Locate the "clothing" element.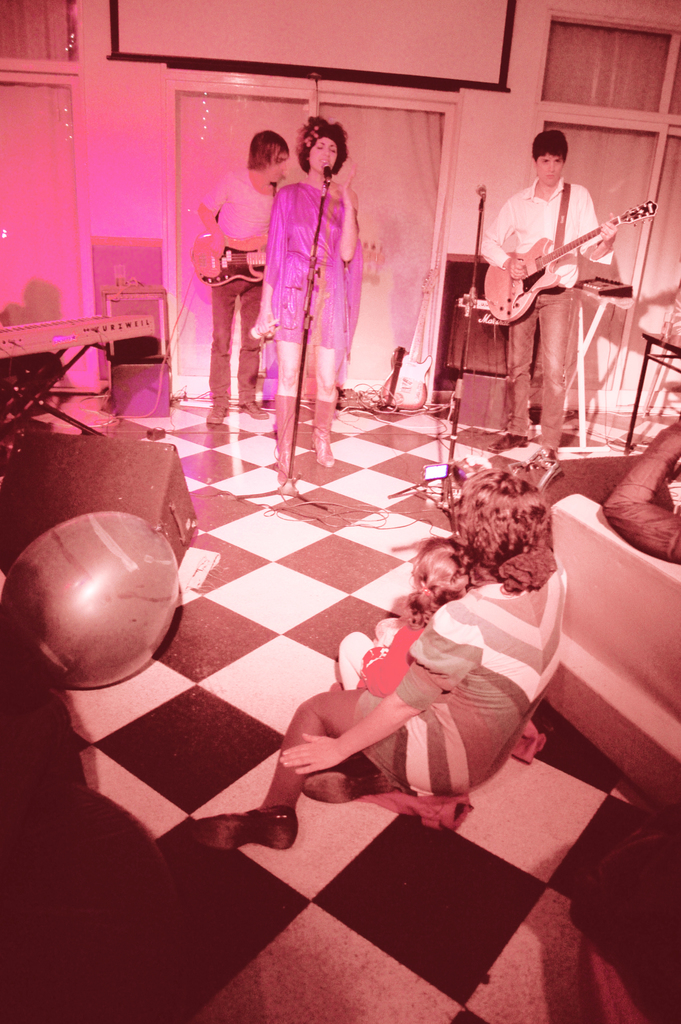
Element bbox: 326 566 556 790.
